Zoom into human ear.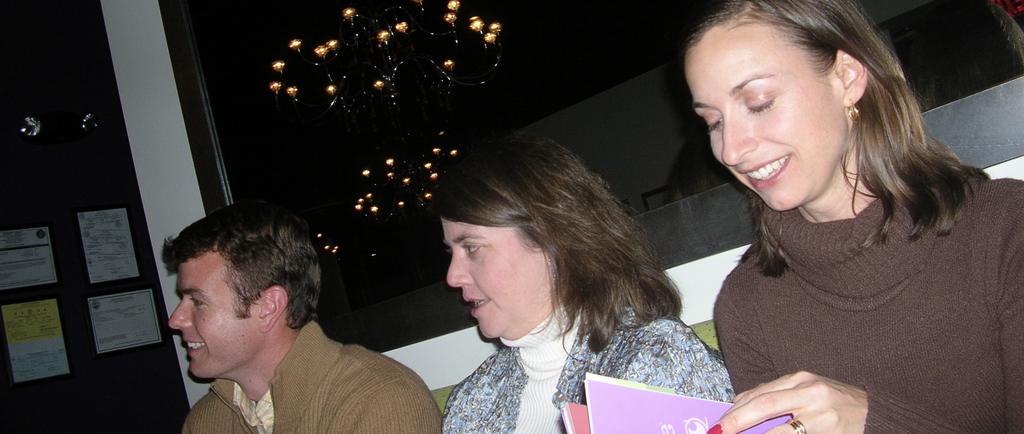
Zoom target: [x1=834, y1=51, x2=866, y2=107].
